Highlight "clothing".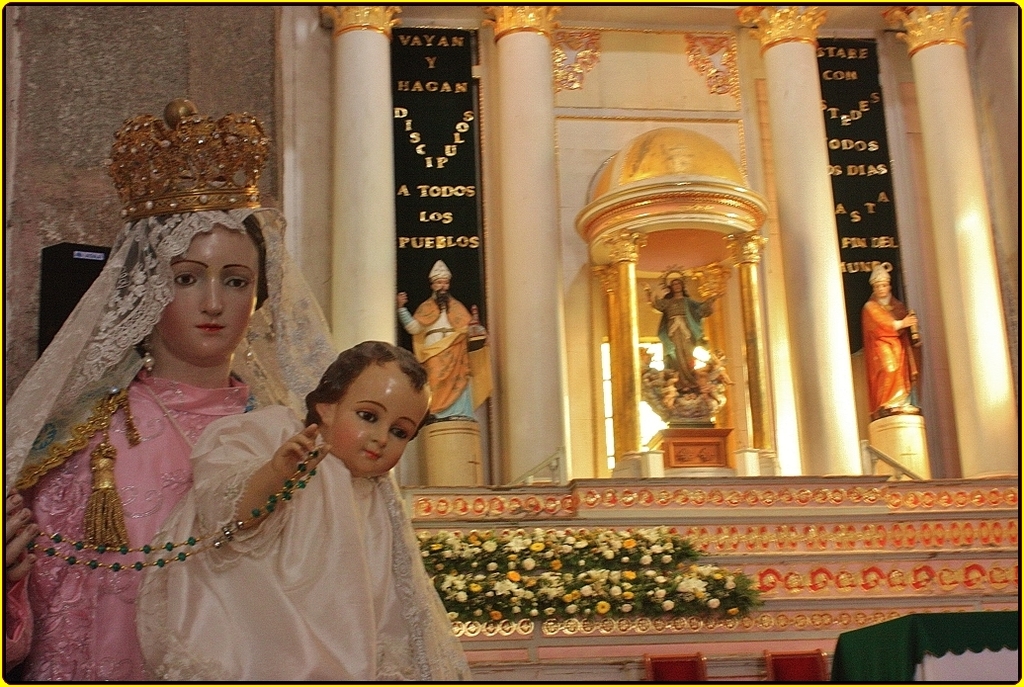
Highlighted region: l=0, t=363, r=252, b=686.
